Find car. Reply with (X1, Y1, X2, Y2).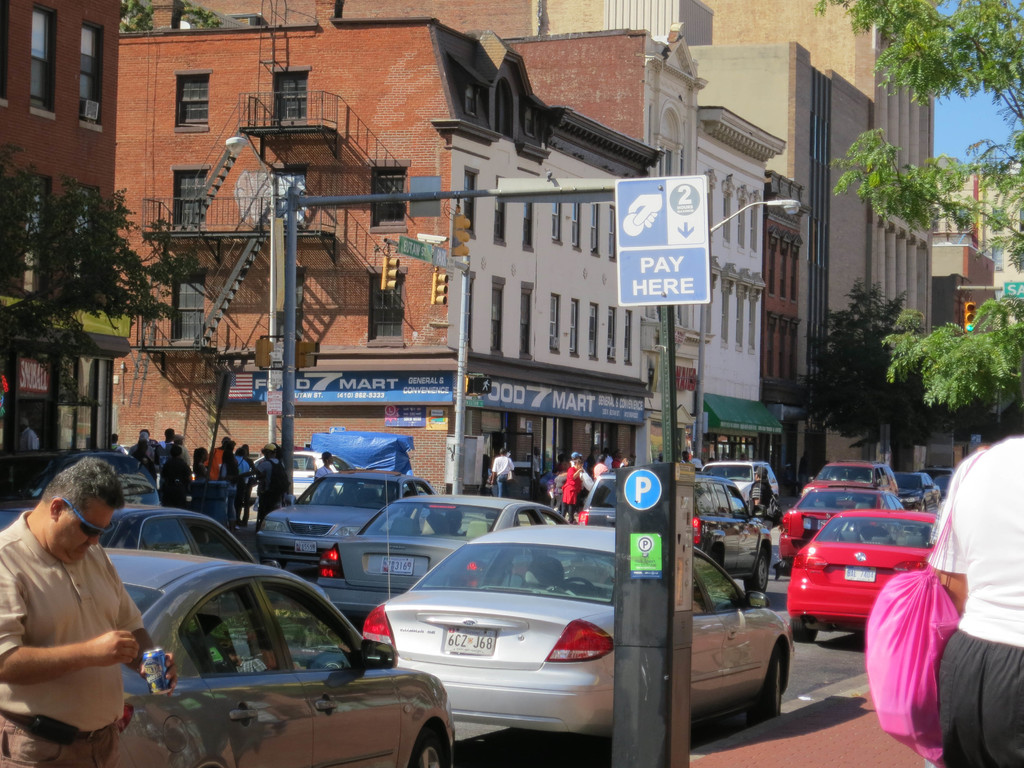
(936, 465, 956, 485).
